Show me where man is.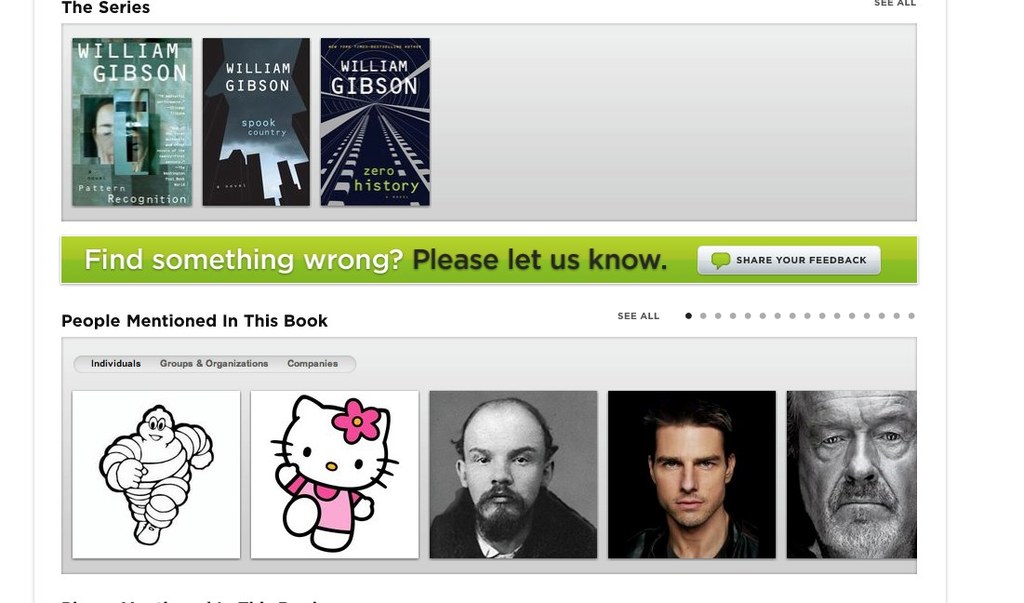
man is at select_region(788, 387, 918, 561).
